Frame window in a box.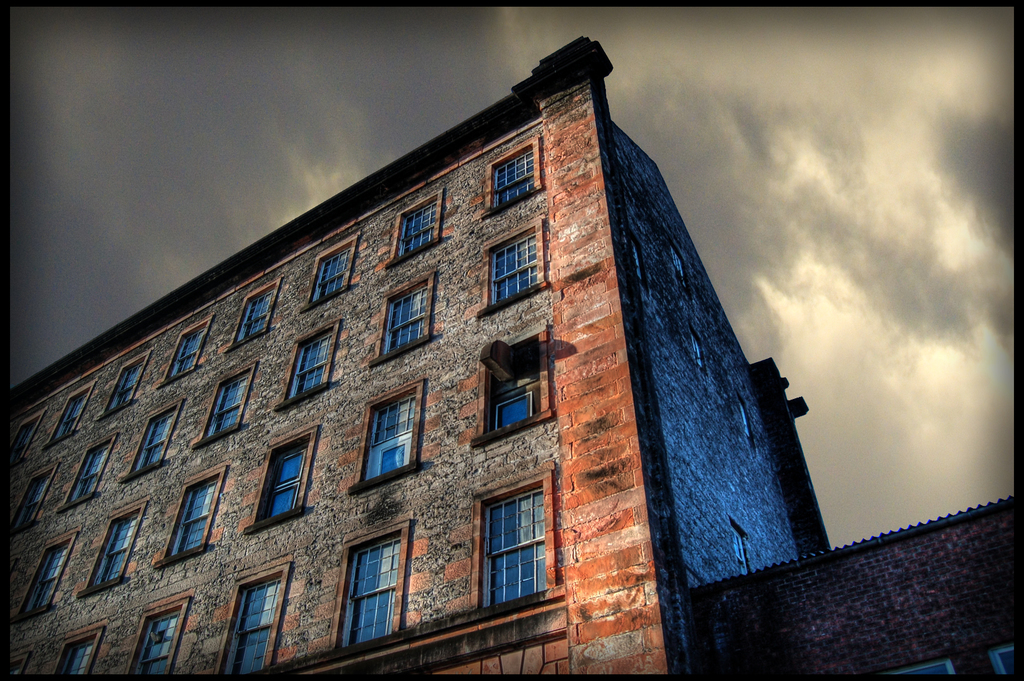
l=18, t=527, r=79, b=625.
